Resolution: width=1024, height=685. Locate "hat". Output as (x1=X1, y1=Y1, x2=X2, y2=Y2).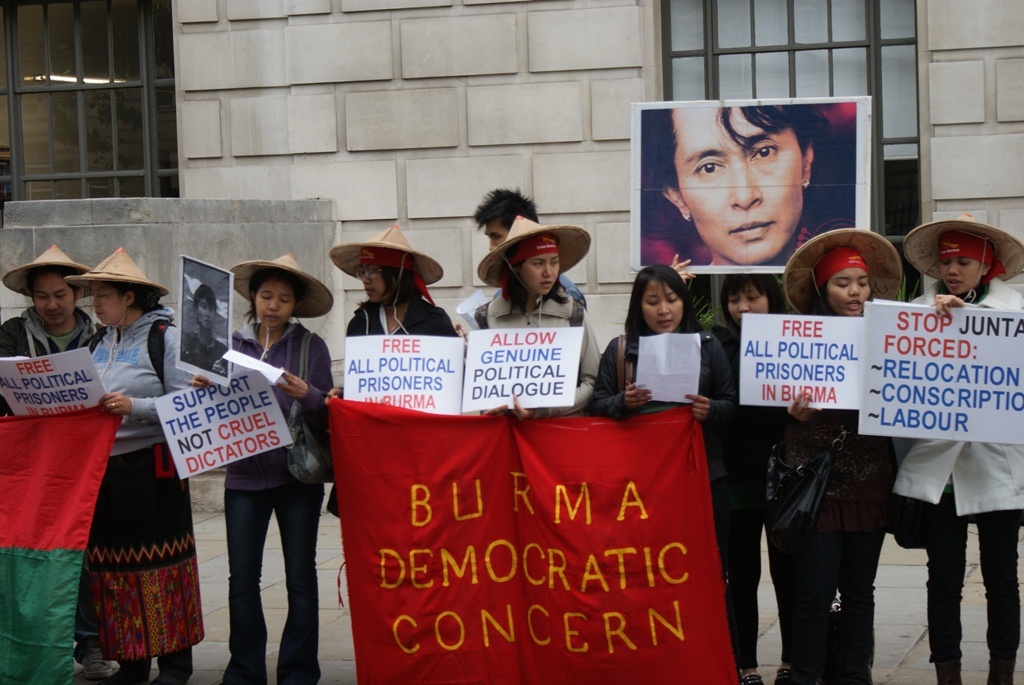
(x1=326, y1=220, x2=446, y2=283).
